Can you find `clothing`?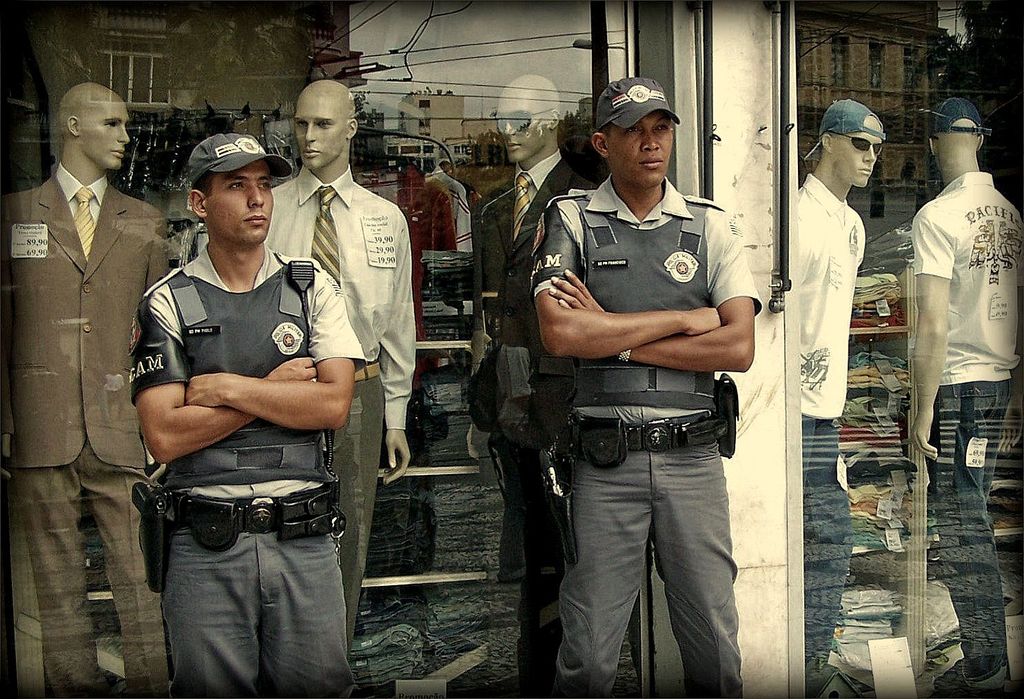
Yes, bounding box: box=[797, 172, 867, 680].
